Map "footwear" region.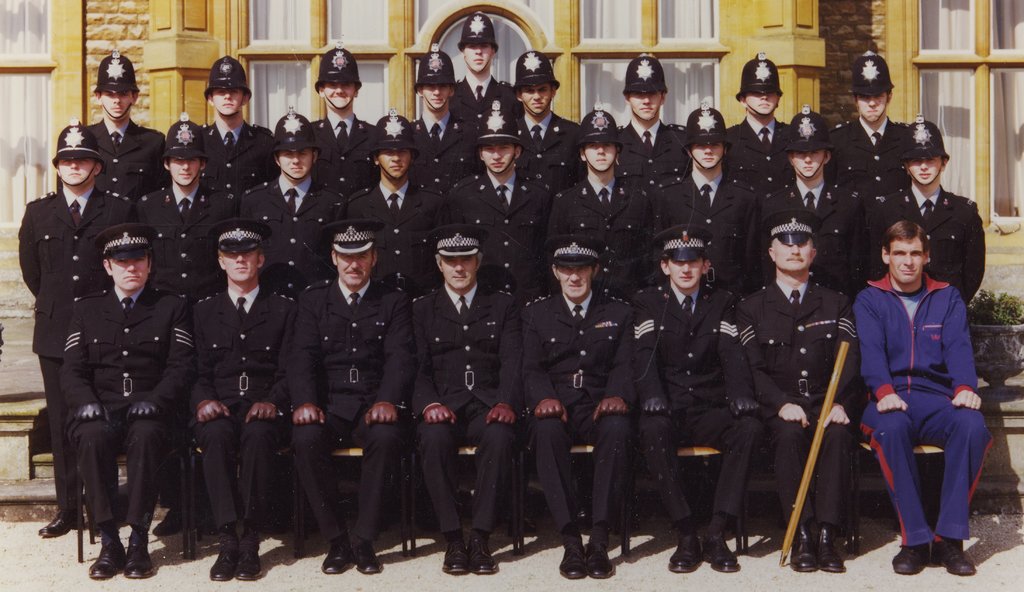
Mapped to <region>897, 548, 932, 582</region>.
